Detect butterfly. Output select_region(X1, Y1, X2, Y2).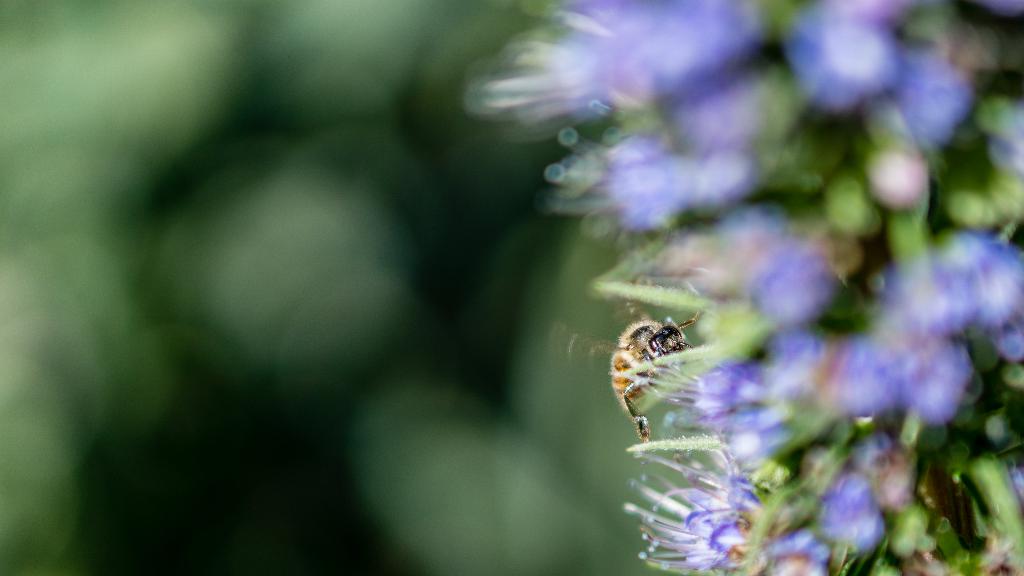
select_region(606, 293, 710, 430).
